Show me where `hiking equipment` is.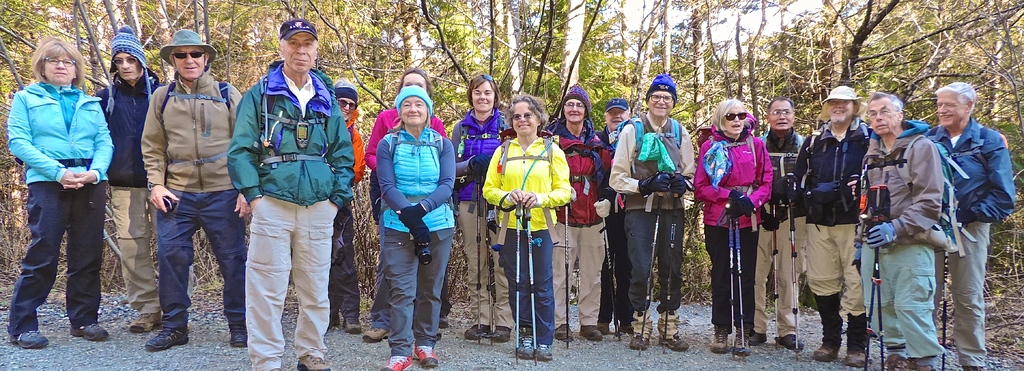
`hiking equipment` is at (x1=639, y1=190, x2=666, y2=356).
